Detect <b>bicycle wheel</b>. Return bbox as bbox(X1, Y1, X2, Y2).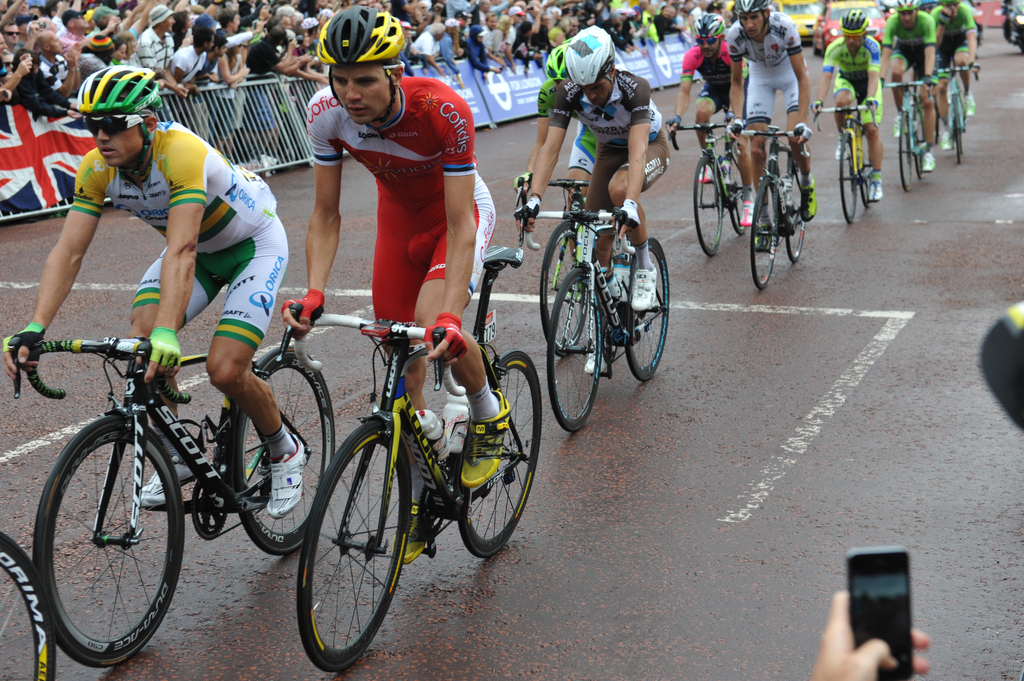
bbox(900, 113, 914, 197).
